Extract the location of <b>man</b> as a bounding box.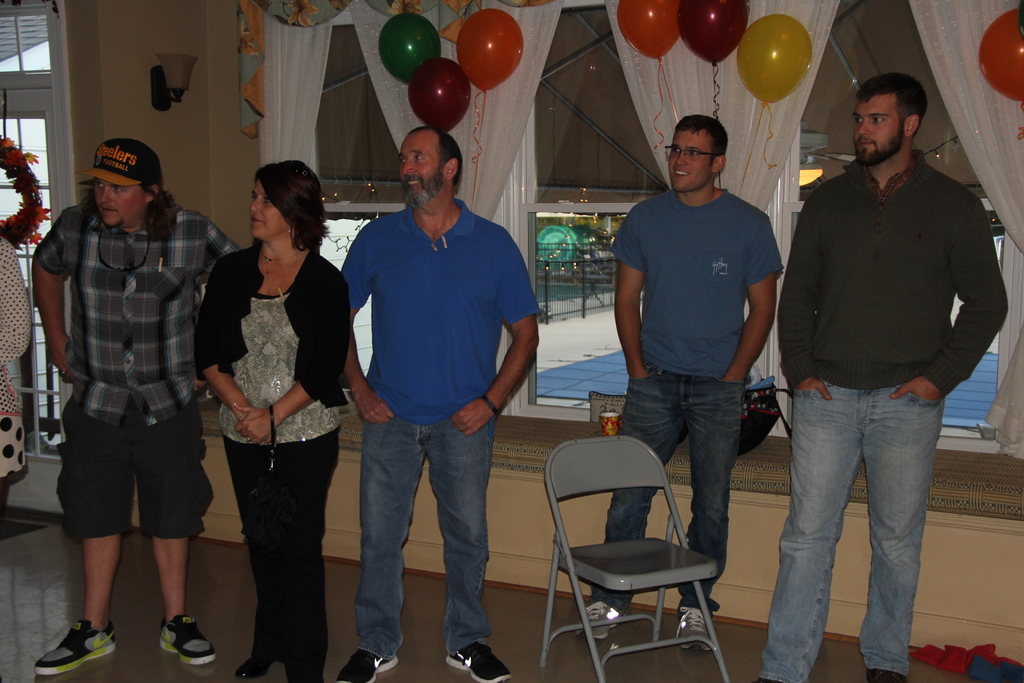
<box>335,126,541,682</box>.
